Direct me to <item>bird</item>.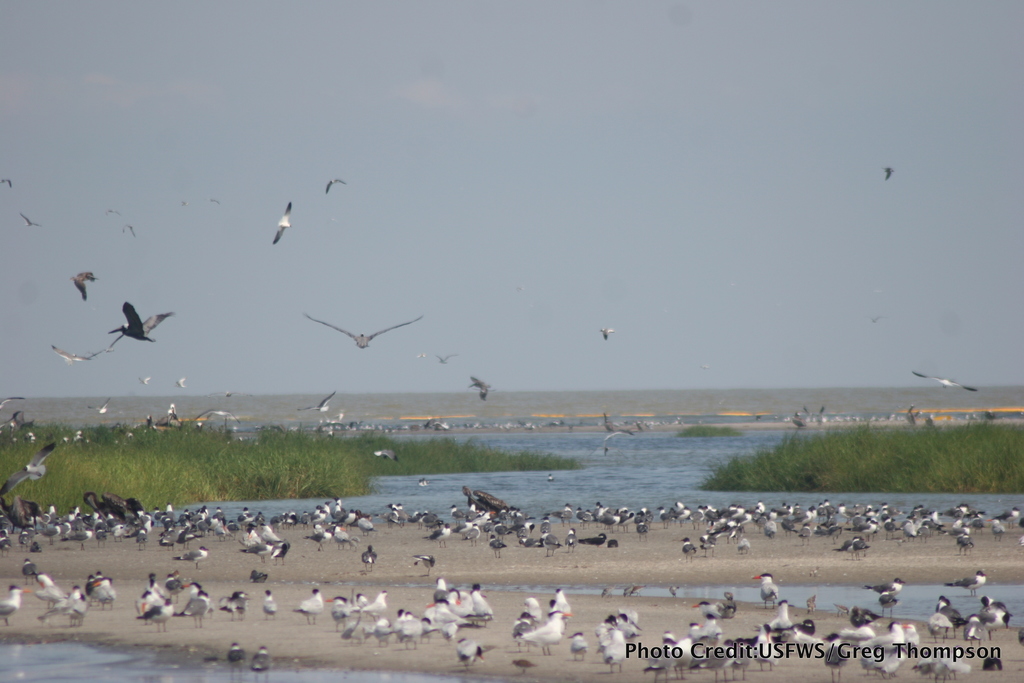
Direction: box(297, 306, 426, 356).
